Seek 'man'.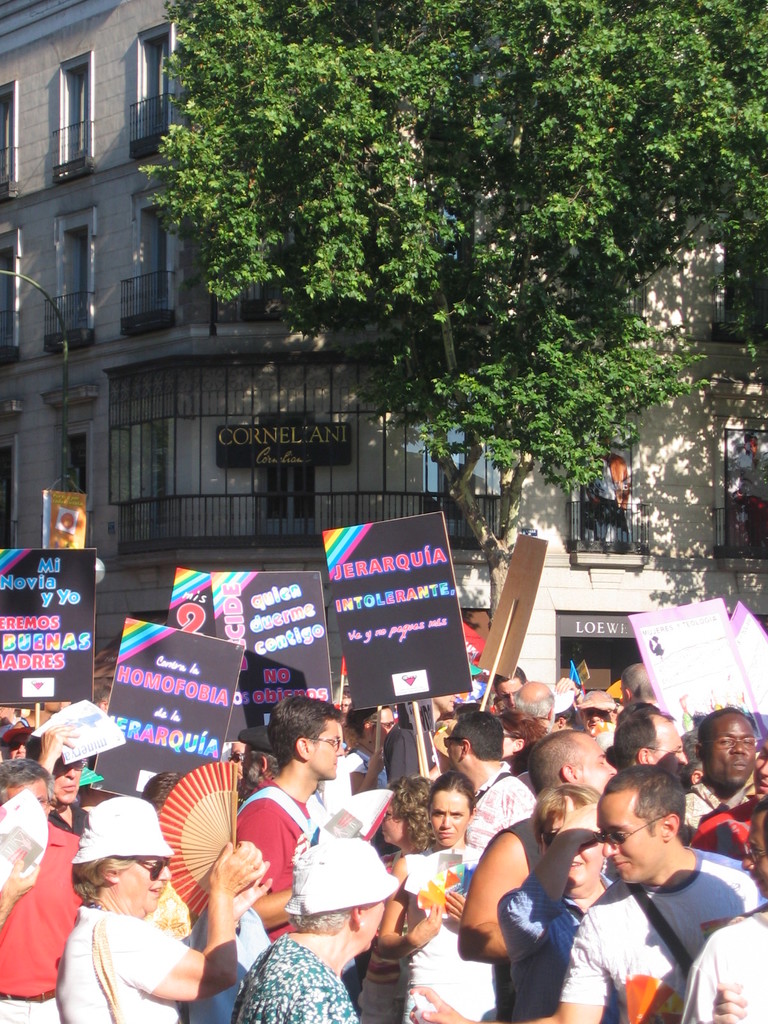
x1=588 y1=437 x2=630 y2=544.
